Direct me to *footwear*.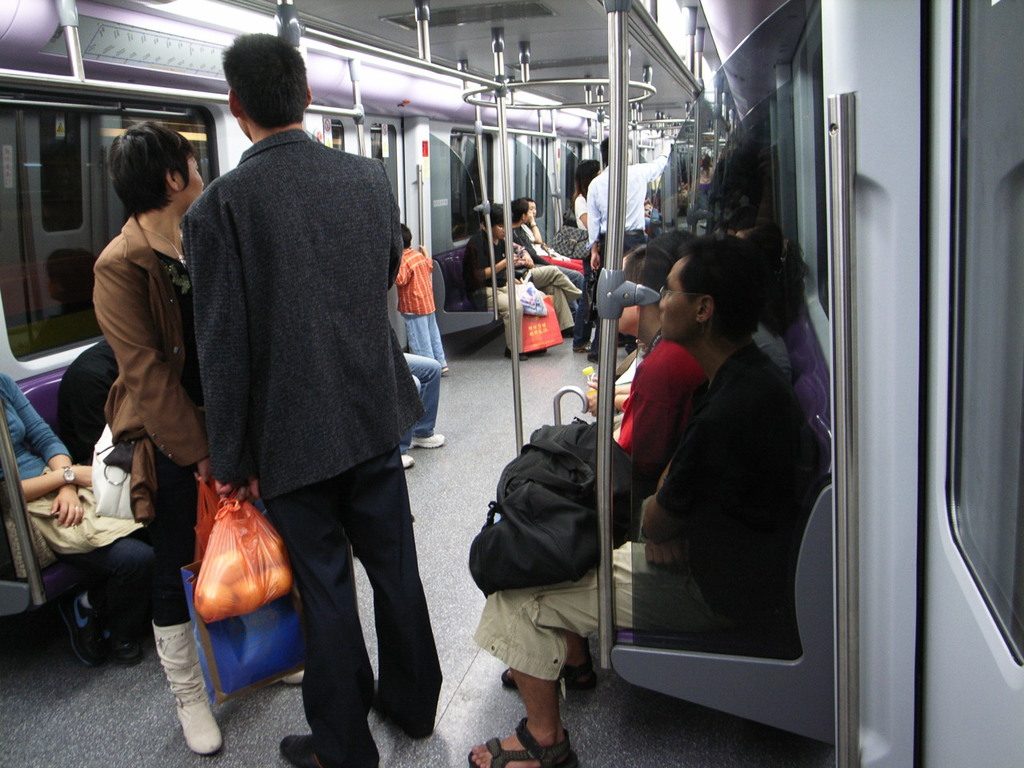
Direction: [402,454,419,470].
